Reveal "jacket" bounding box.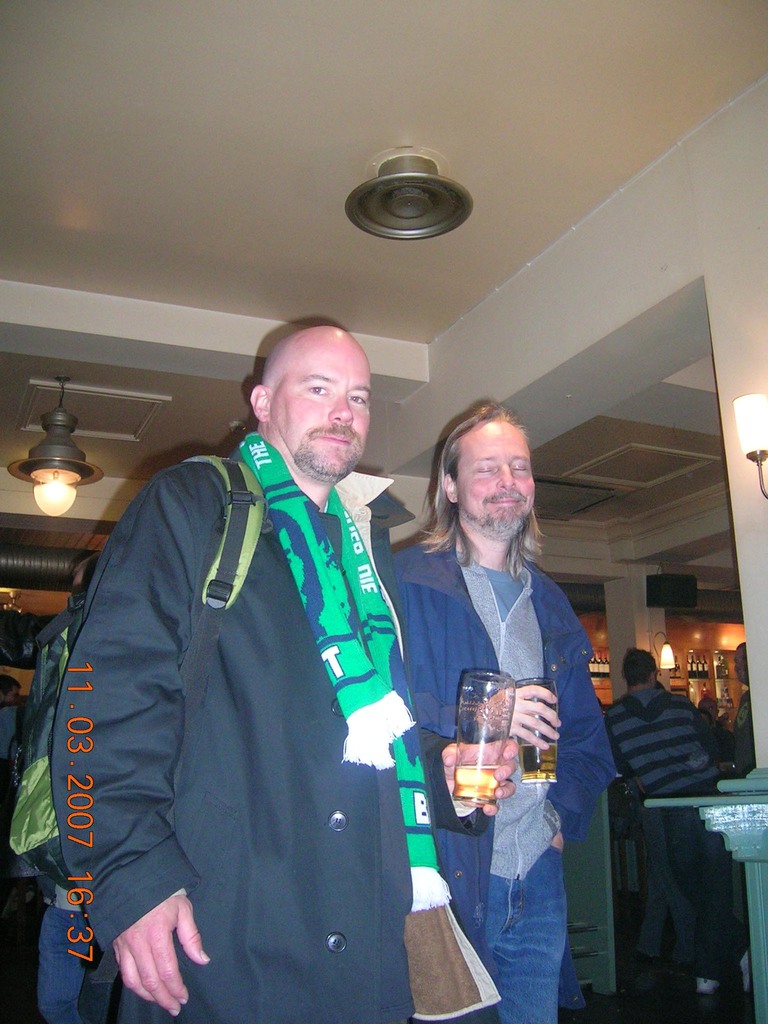
Revealed: 404/540/623/987.
